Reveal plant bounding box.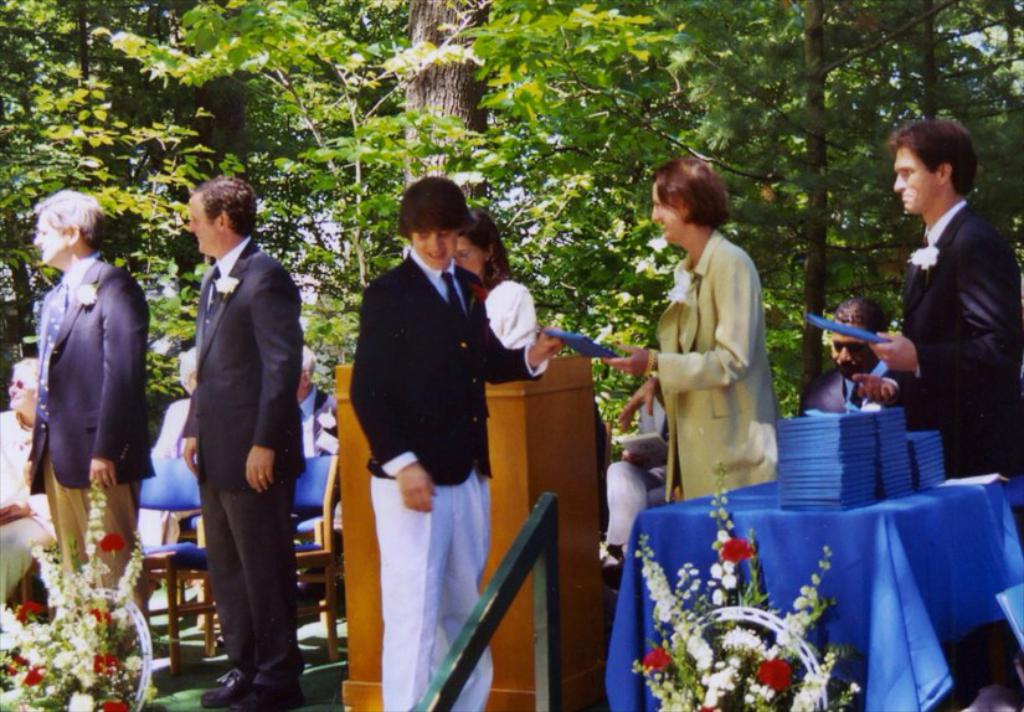
Revealed: <bbox>0, 478, 161, 708</bbox>.
